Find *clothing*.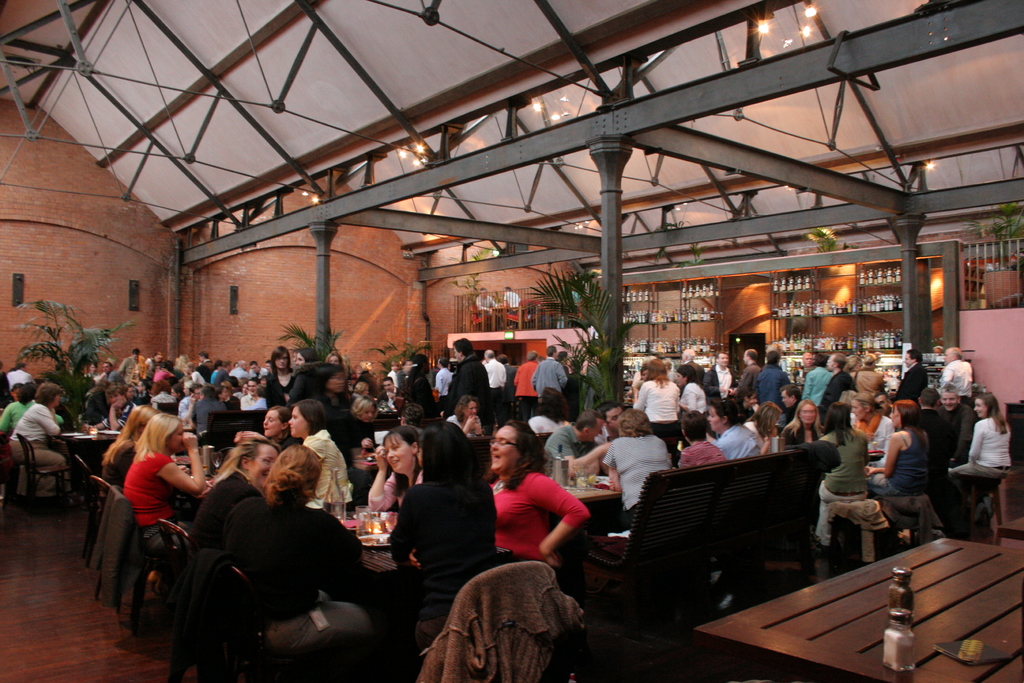
crop(487, 461, 590, 572).
